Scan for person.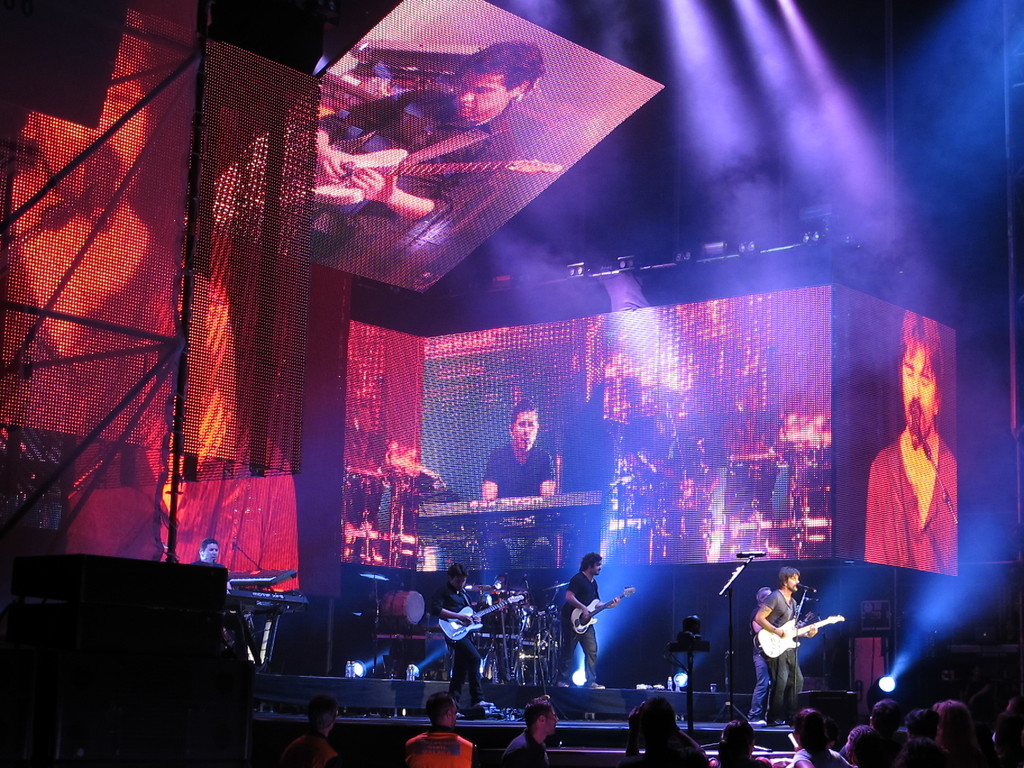
Scan result: bbox(479, 396, 571, 559).
